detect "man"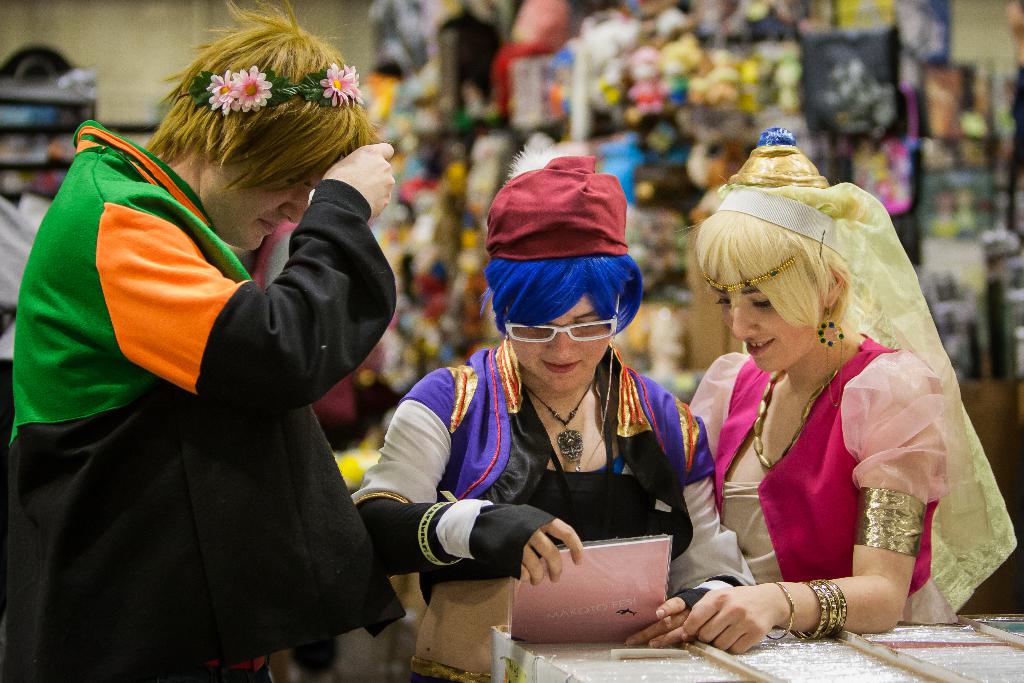
[1, 17, 419, 676]
